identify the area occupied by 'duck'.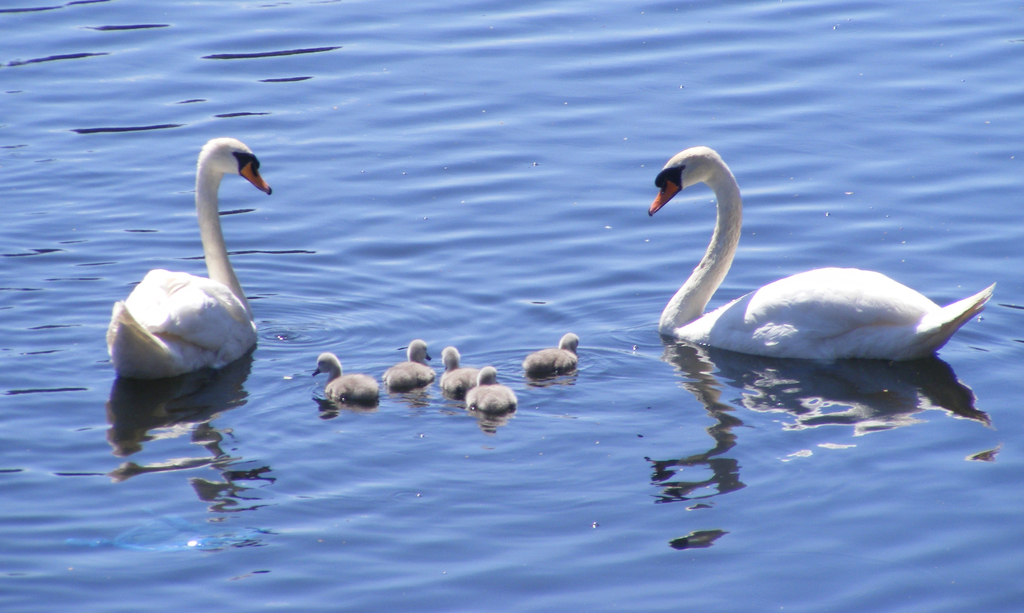
Area: 441:346:478:396.
